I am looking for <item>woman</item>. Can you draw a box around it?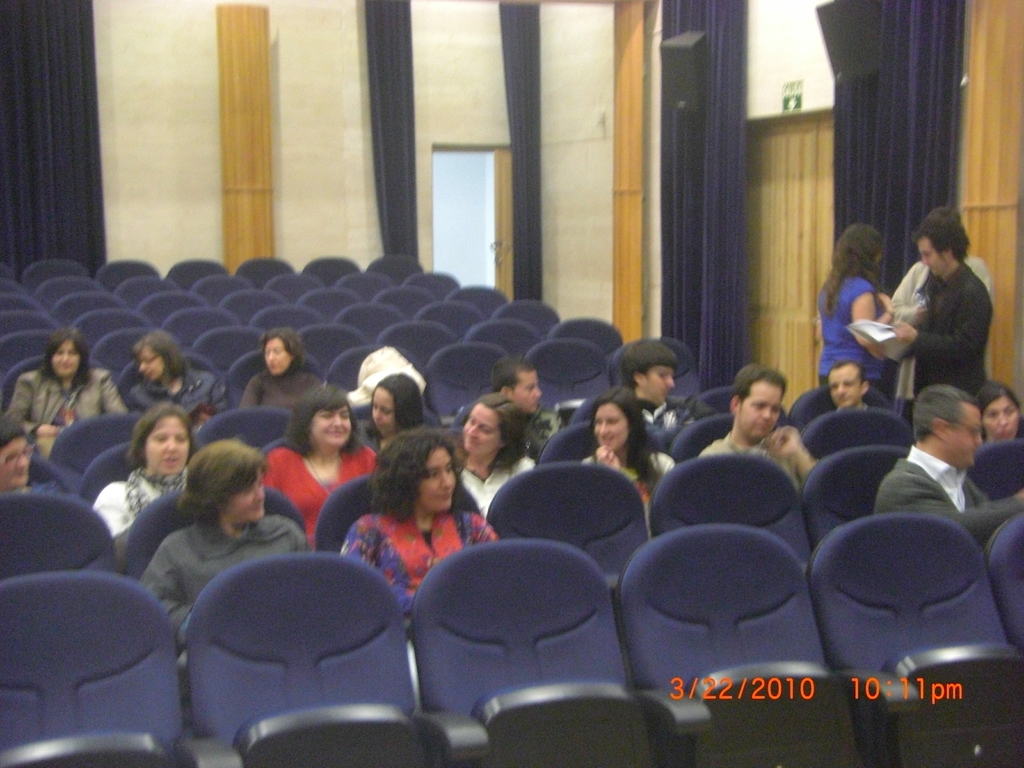
Sure, the bounding box is detection(580, 387, 677, 506).
